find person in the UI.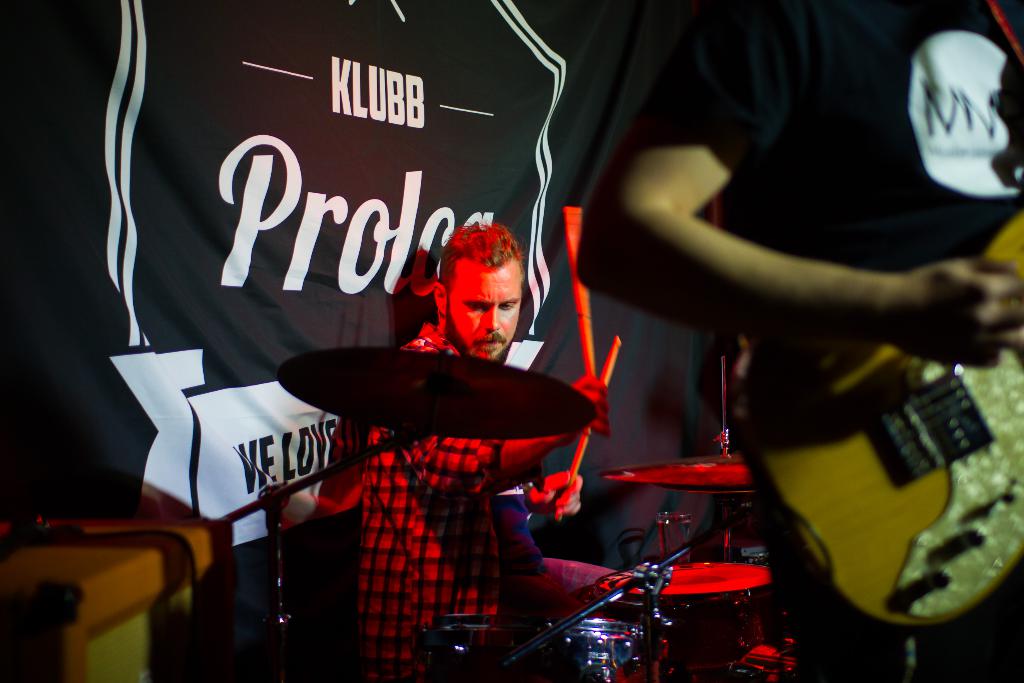
UI element at BBox(358, 214, 618, 682).
